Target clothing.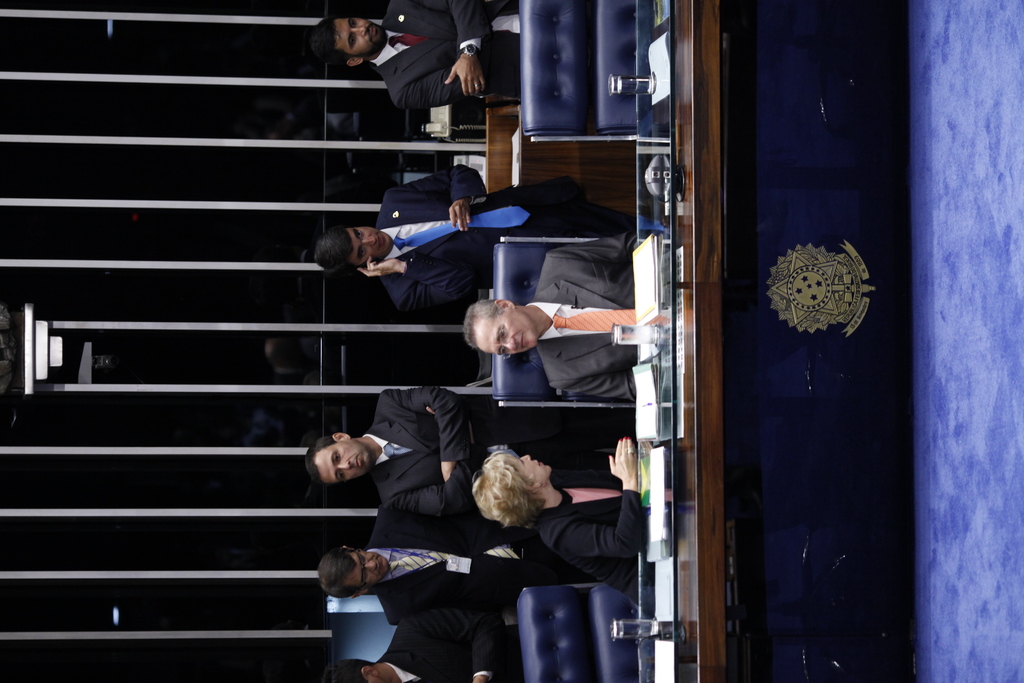
Target region: [left=371, top=514, right=524, bottom=620].
